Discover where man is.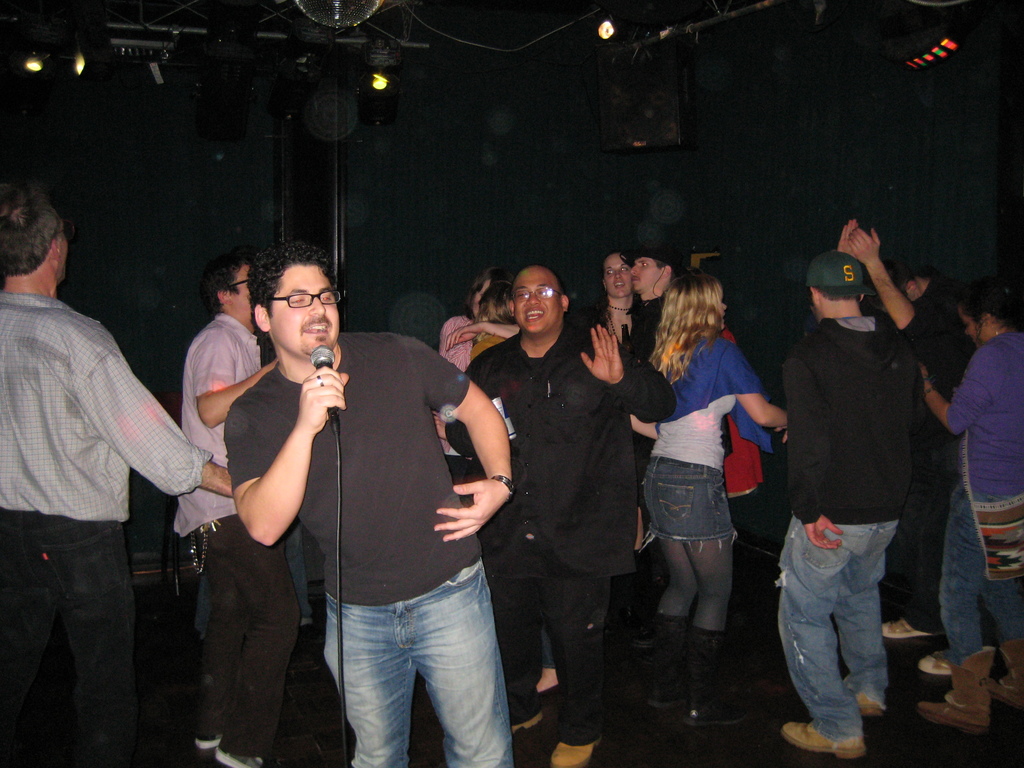
Discovered at 0:177:234:767.
